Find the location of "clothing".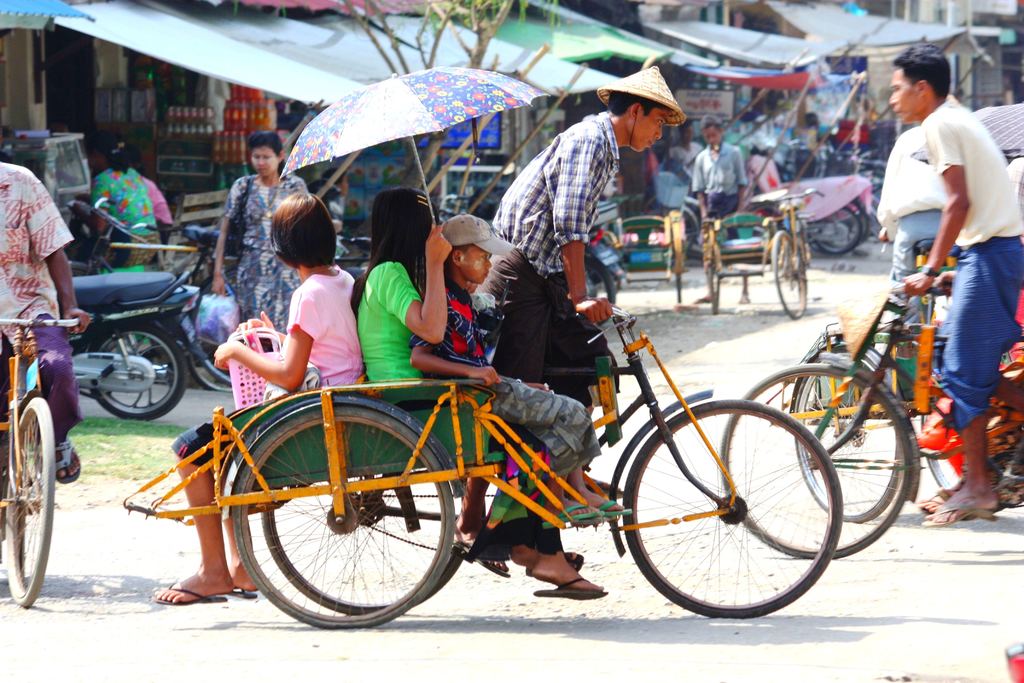
Location: bbox(705, 186, 732, 222).
